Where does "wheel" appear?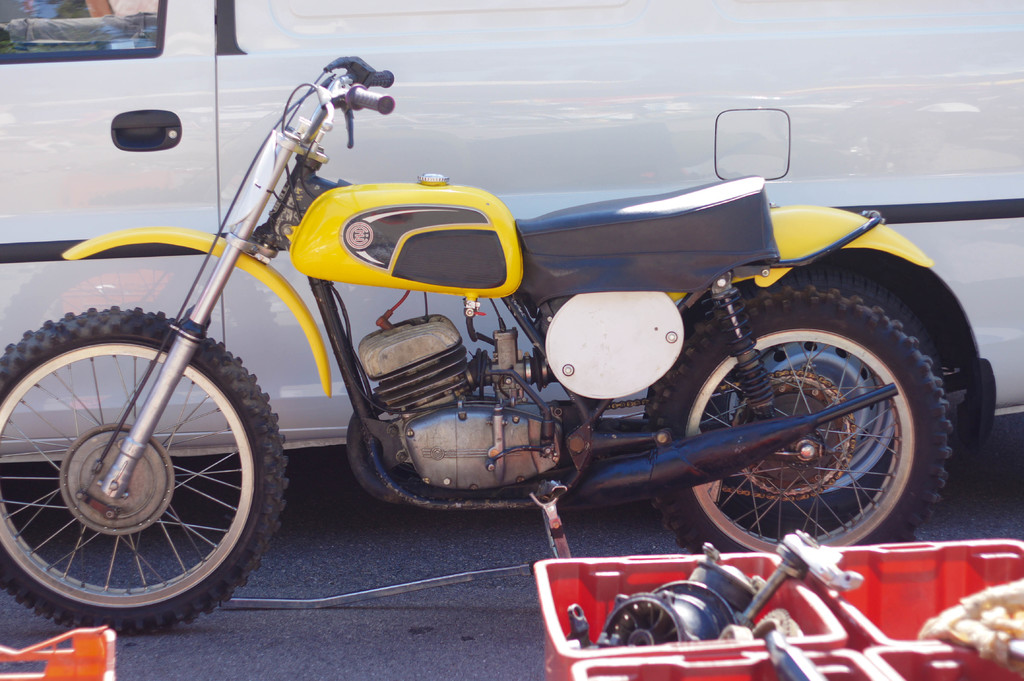
Appears at box(640, 266, 957, 554).
